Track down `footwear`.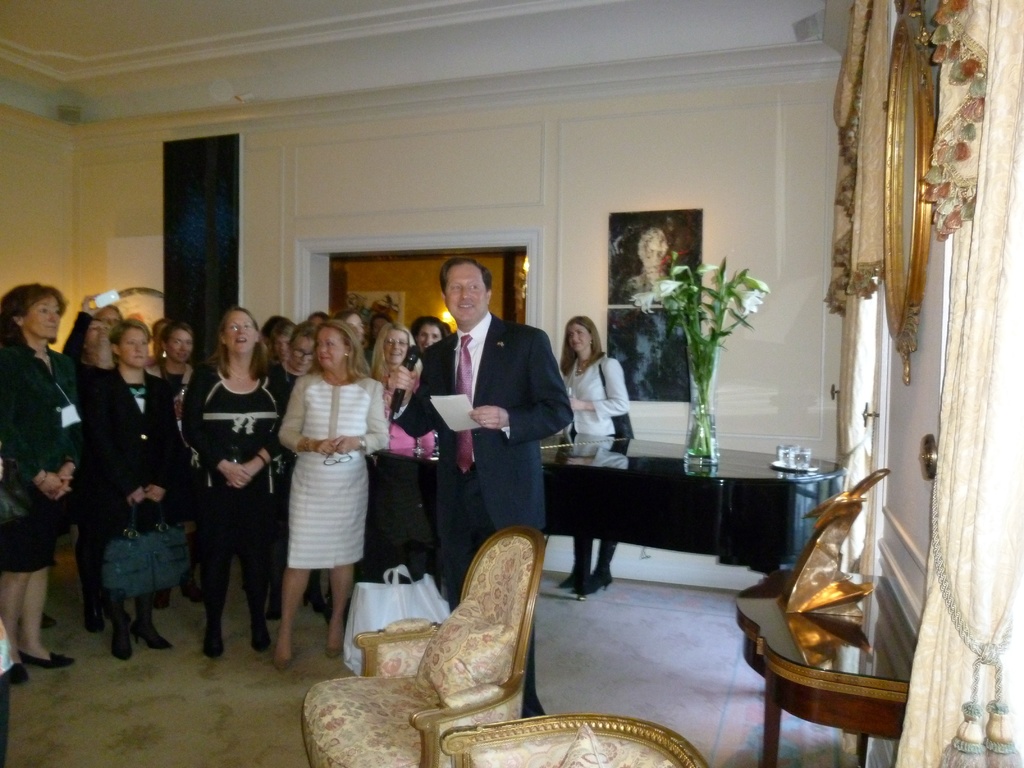
Tracked to select_region(575, 532, 620, 595).
